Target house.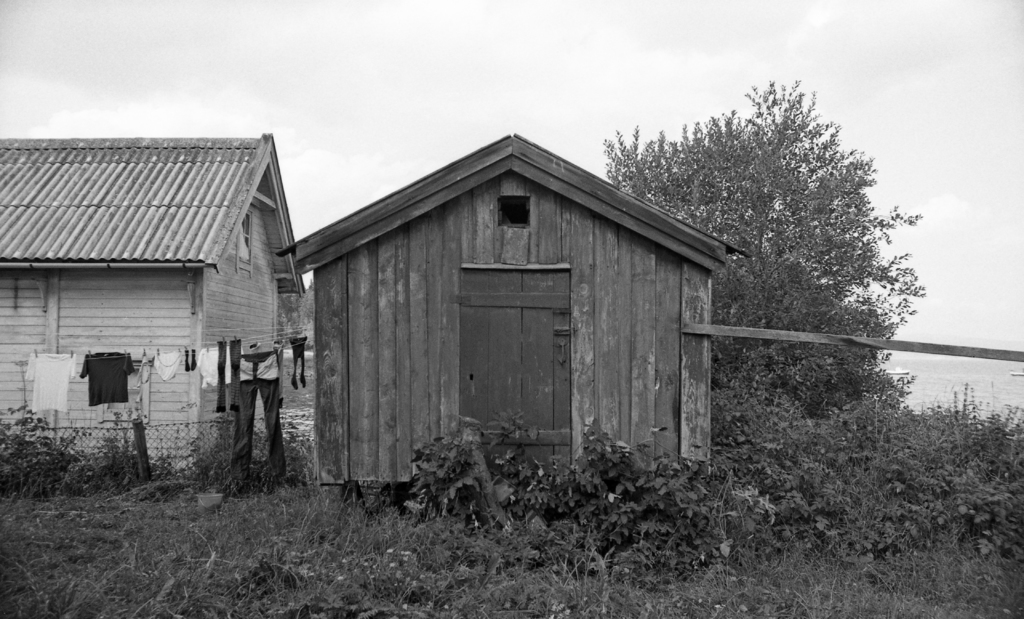
Target region: [left=0, top=135, right=310, bottom=489].
